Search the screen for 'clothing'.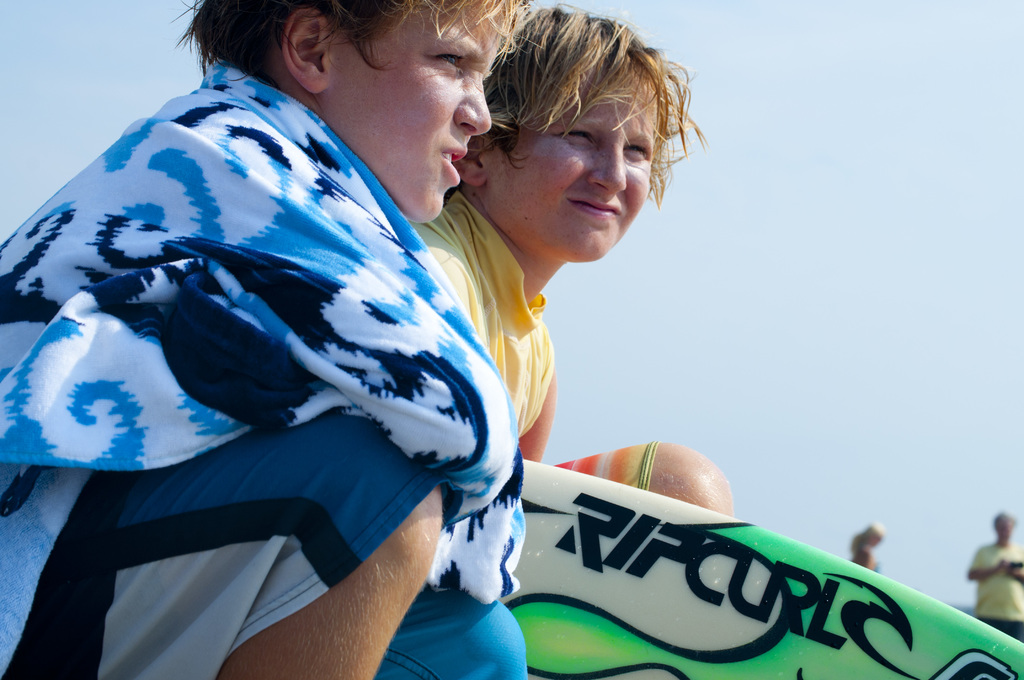
Found at [965, 541, 1023, 644].
